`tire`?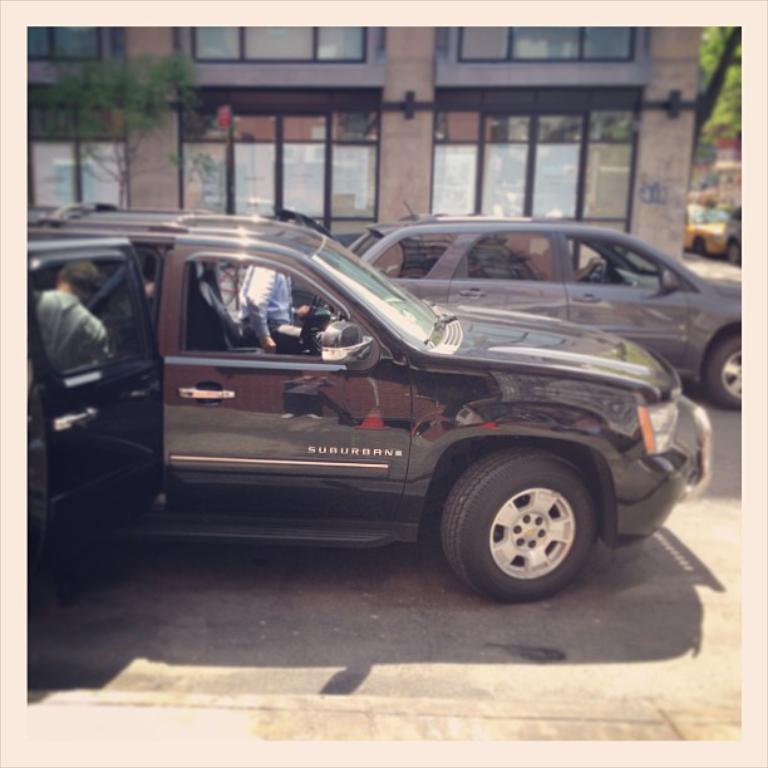
BBox(724, 237, 742, 267)
